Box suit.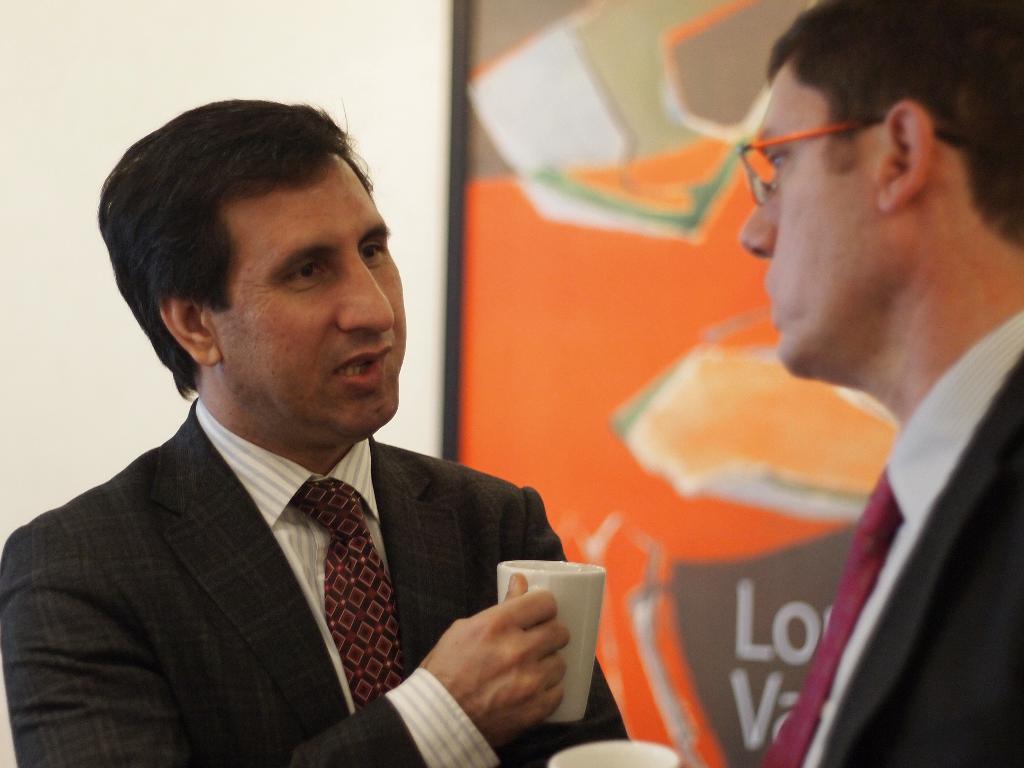
box(18, 351, 611, 750).
